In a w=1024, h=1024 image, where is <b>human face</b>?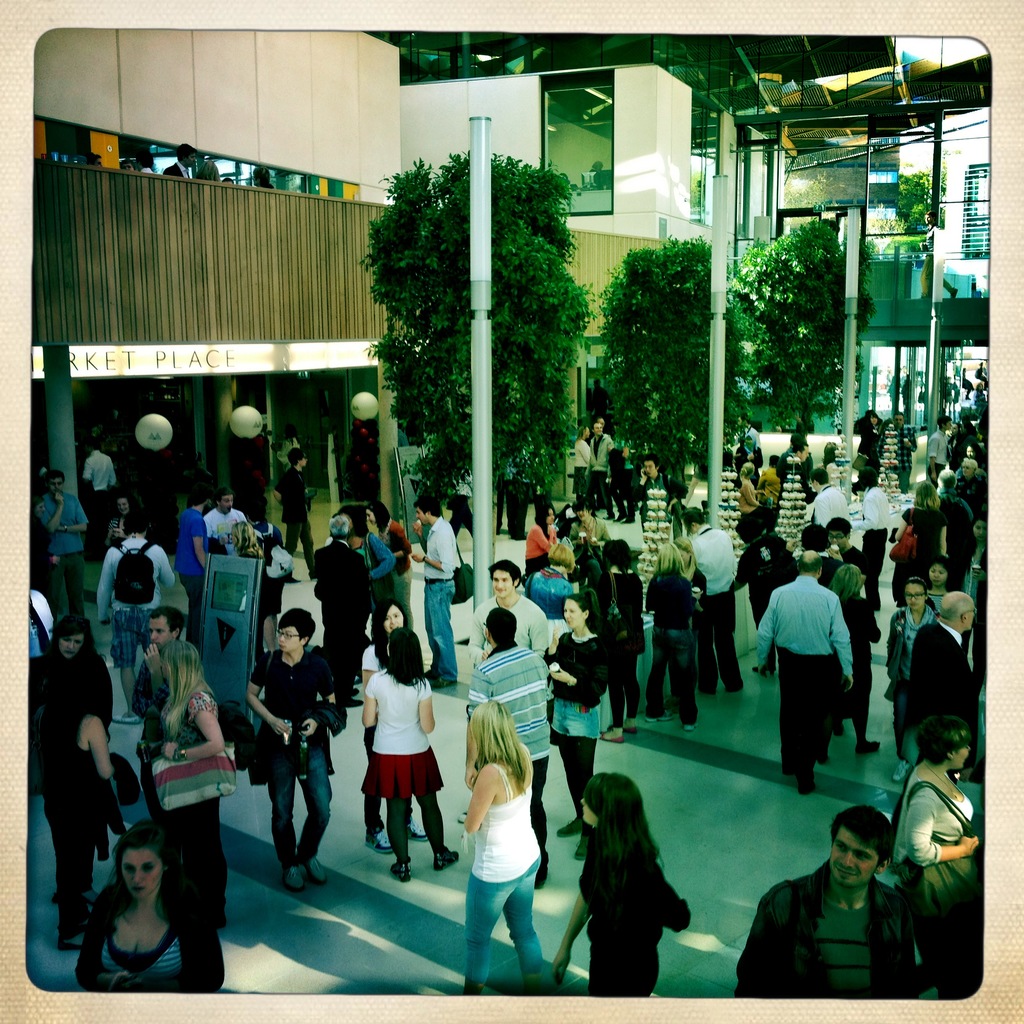
BBox(218, 495, 236, 513).
